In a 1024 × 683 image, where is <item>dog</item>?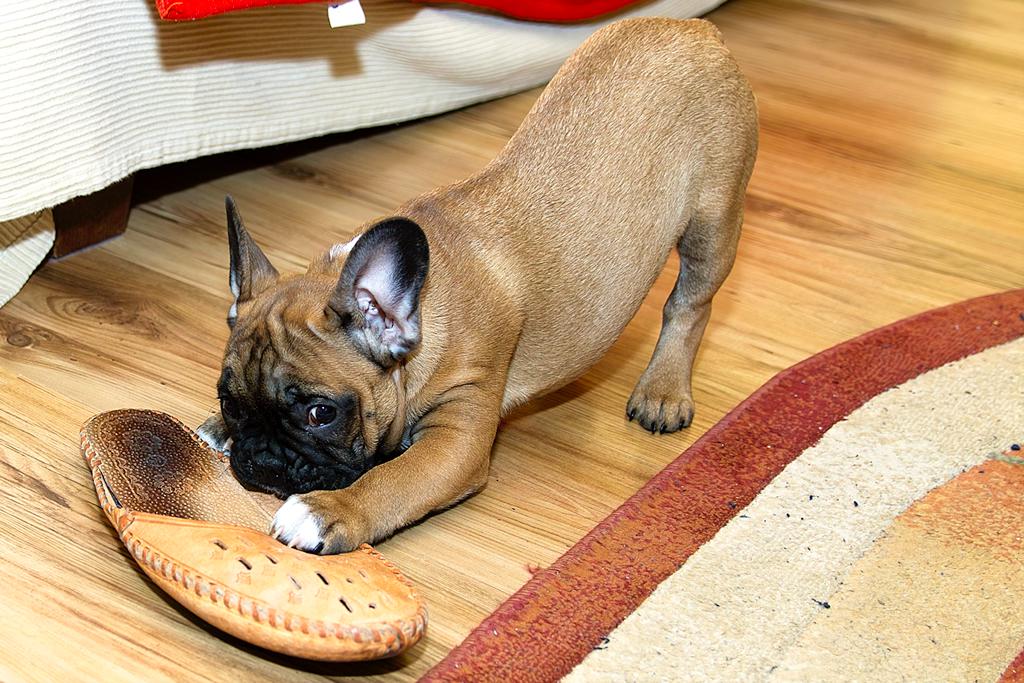
l=208, t=15, r=764, b=554.
